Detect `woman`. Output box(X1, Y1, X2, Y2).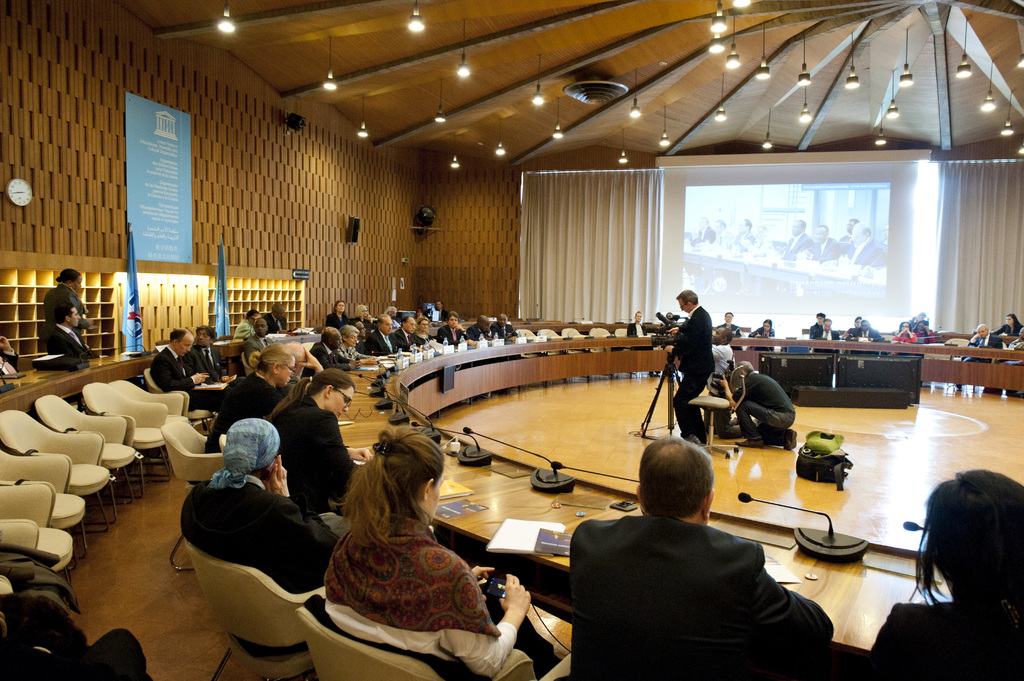
box(266, 362, 378, 515).
